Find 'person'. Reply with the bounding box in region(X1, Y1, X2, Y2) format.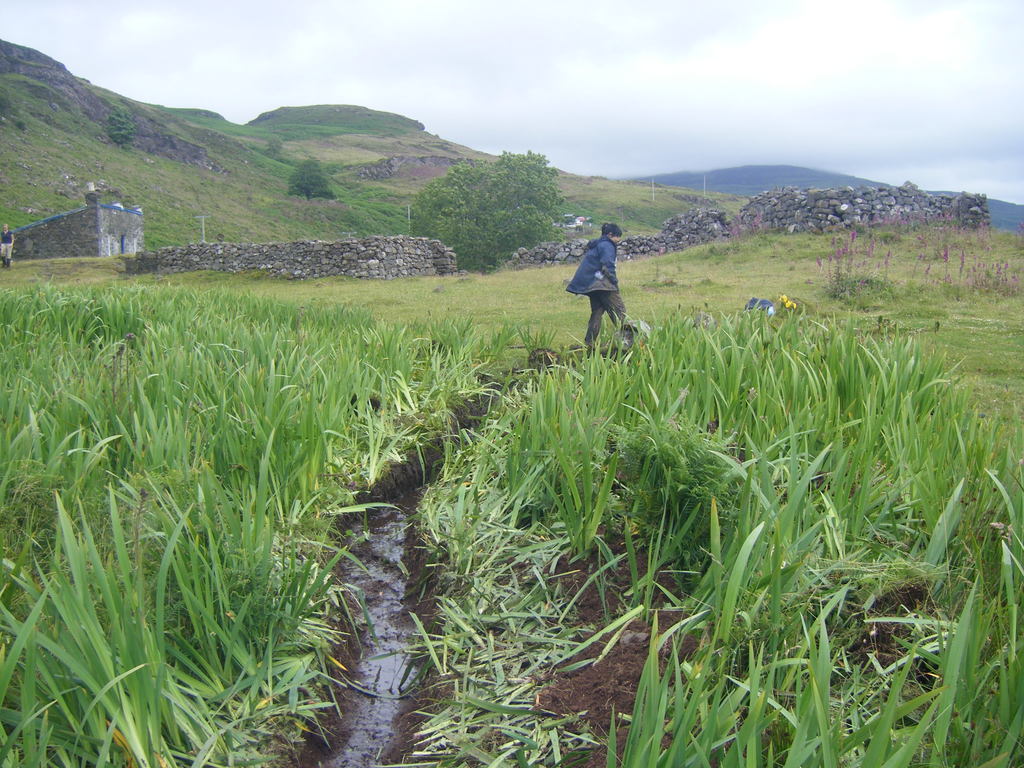
region(564, 227, 627, 346).
